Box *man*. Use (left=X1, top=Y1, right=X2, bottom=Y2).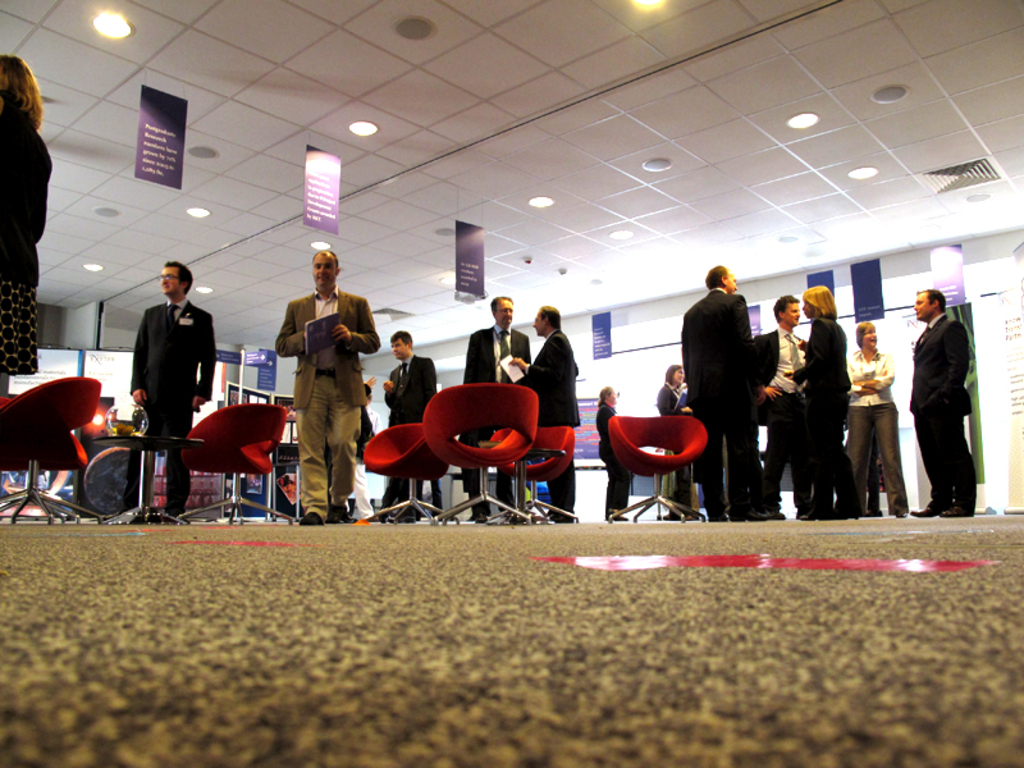
(left=909, top=289, right=969, bottom=516).
